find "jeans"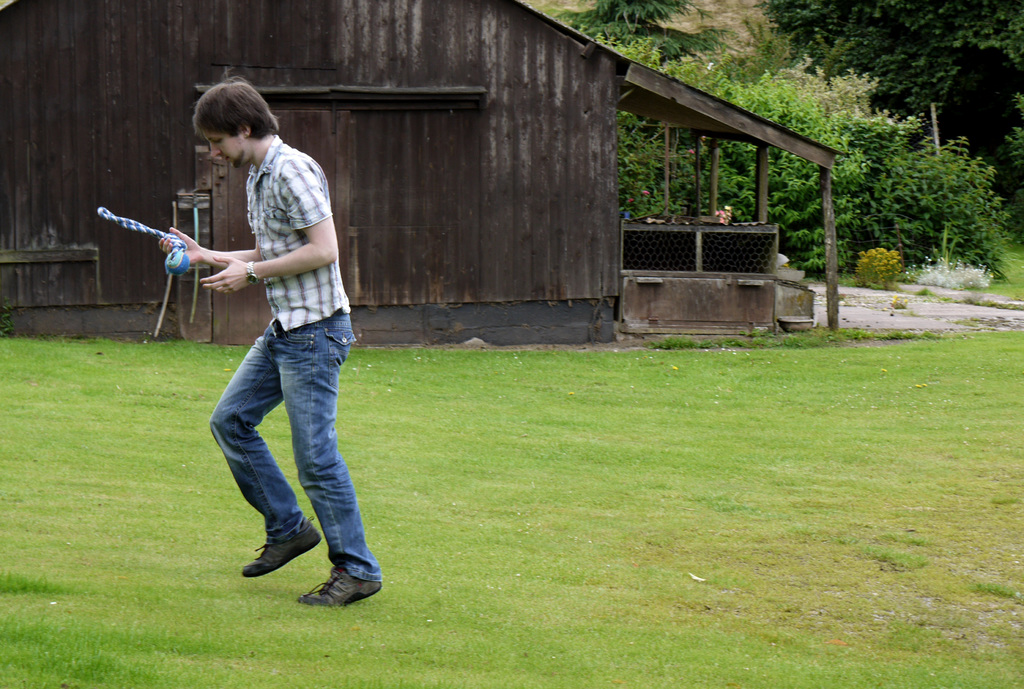
x1=193 y1=318 x2=362 y2=594
